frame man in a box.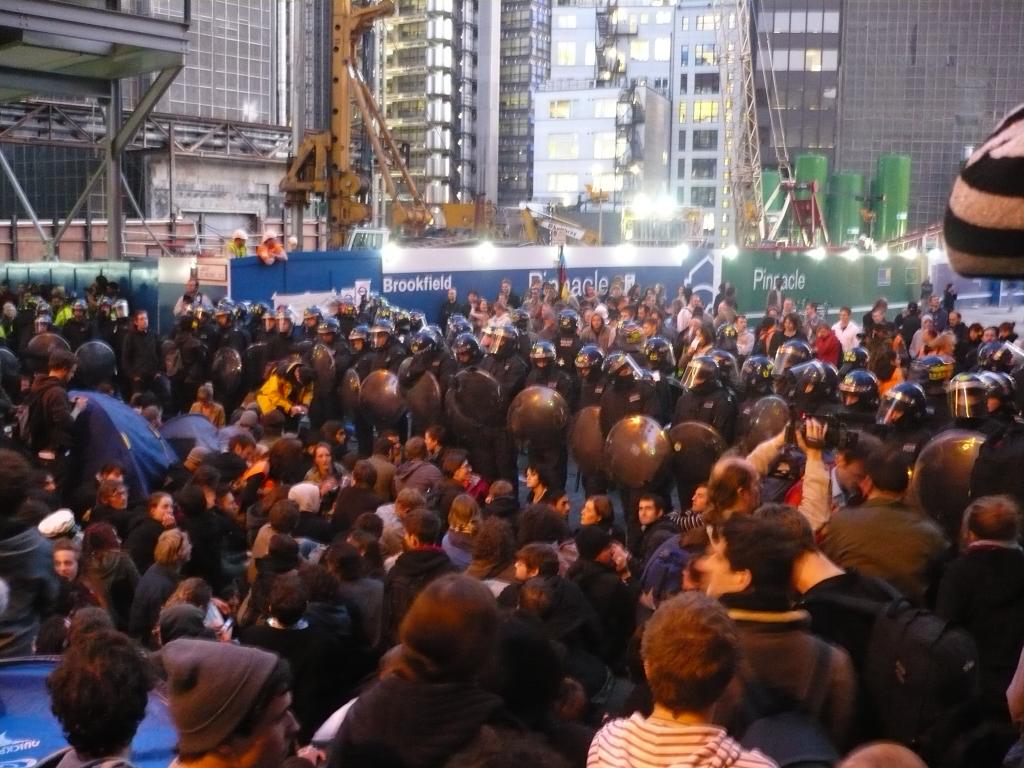
box=[217, 435, 254, 473].
